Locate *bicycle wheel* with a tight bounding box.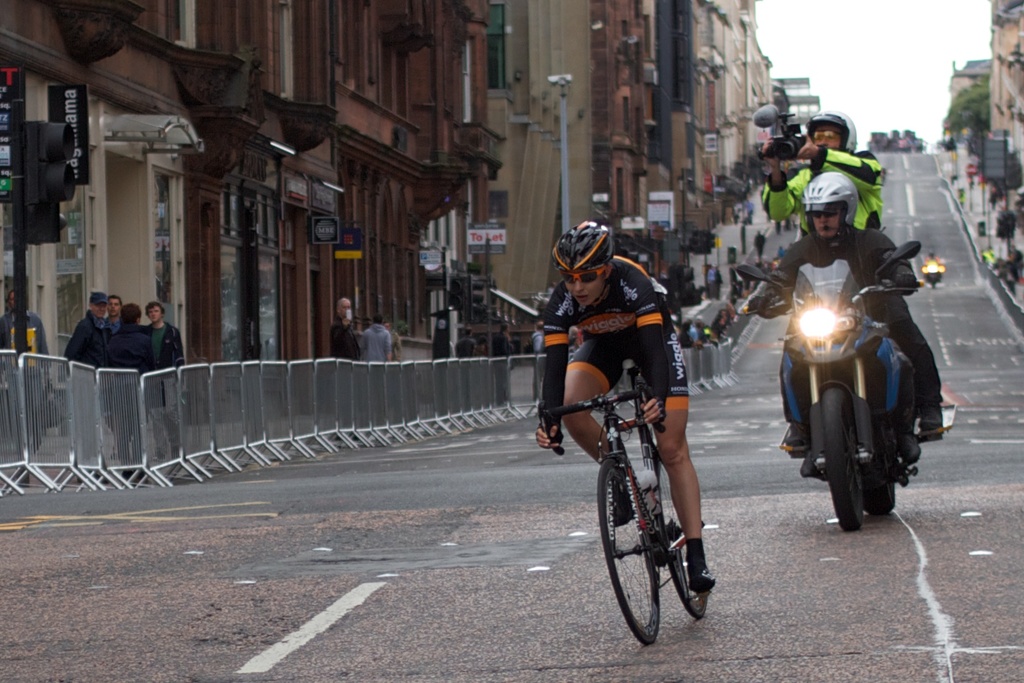
598, 457, 659, 648.
